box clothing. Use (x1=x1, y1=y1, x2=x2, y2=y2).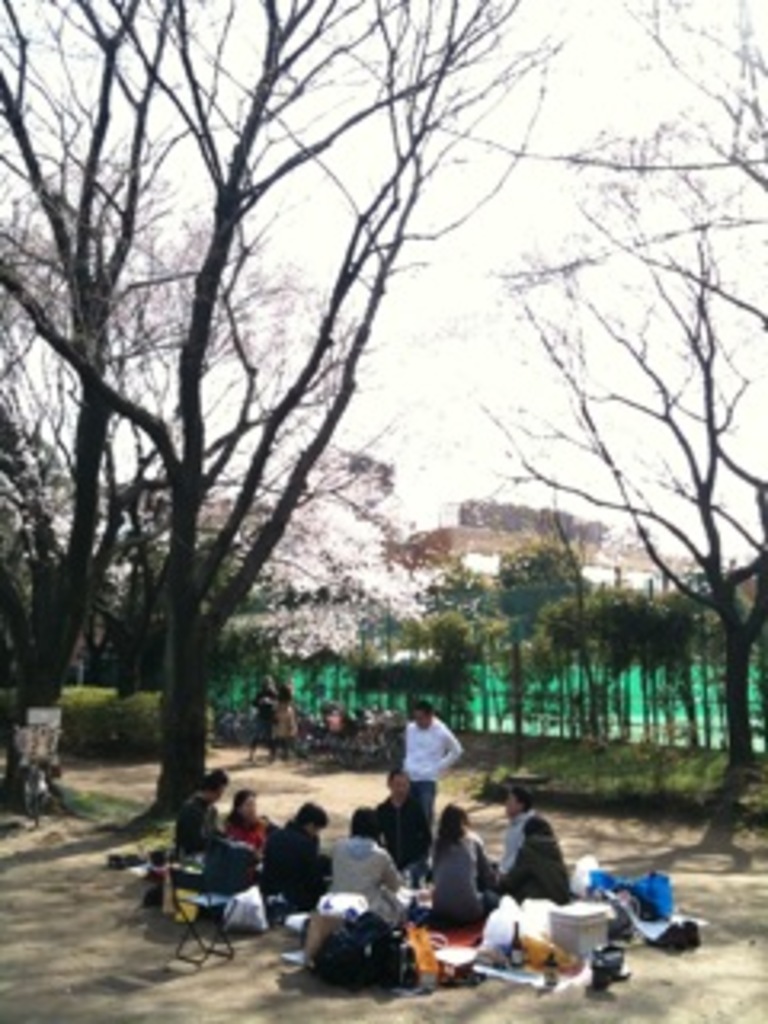
(x1=362, y1=771, x2=426, y2=874).
